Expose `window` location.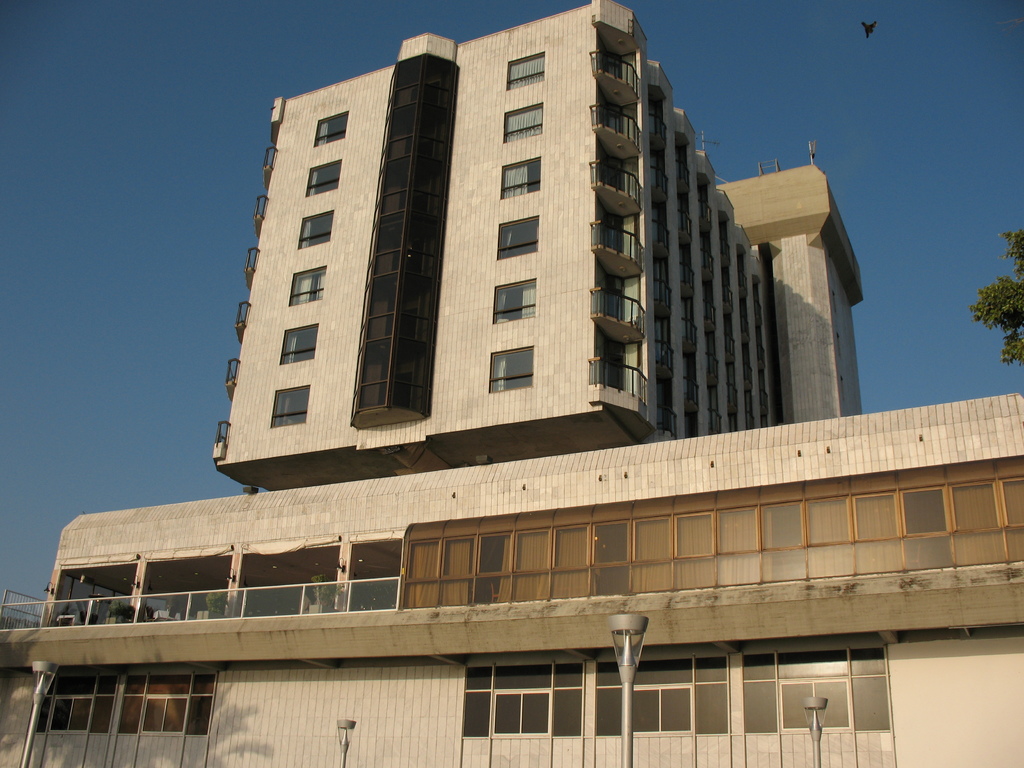
Exposed at BBox(271, 387, 308, 426).
